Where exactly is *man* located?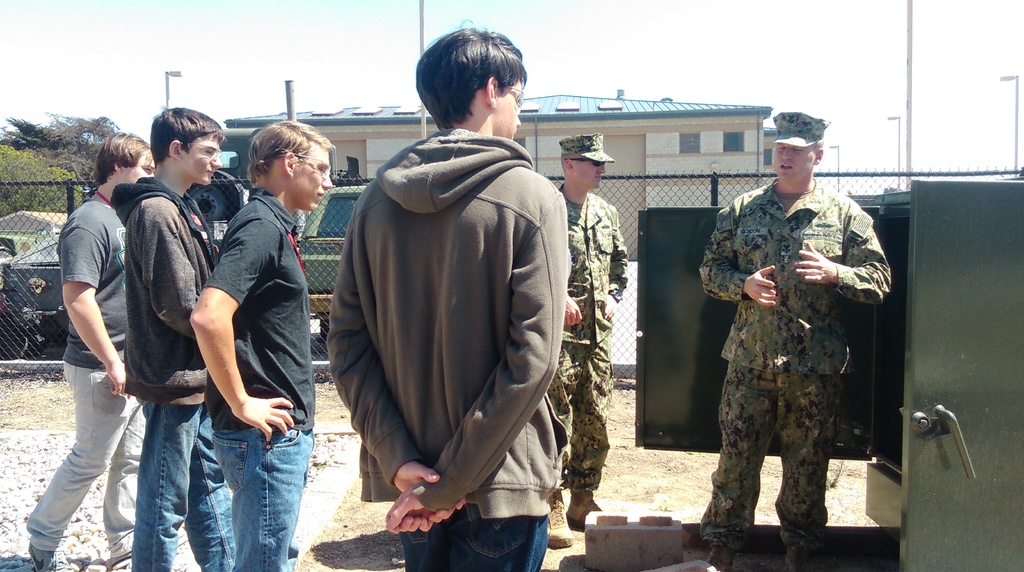
Its bounding box is <bbox>548, 127, 632, 555</bbox>.
